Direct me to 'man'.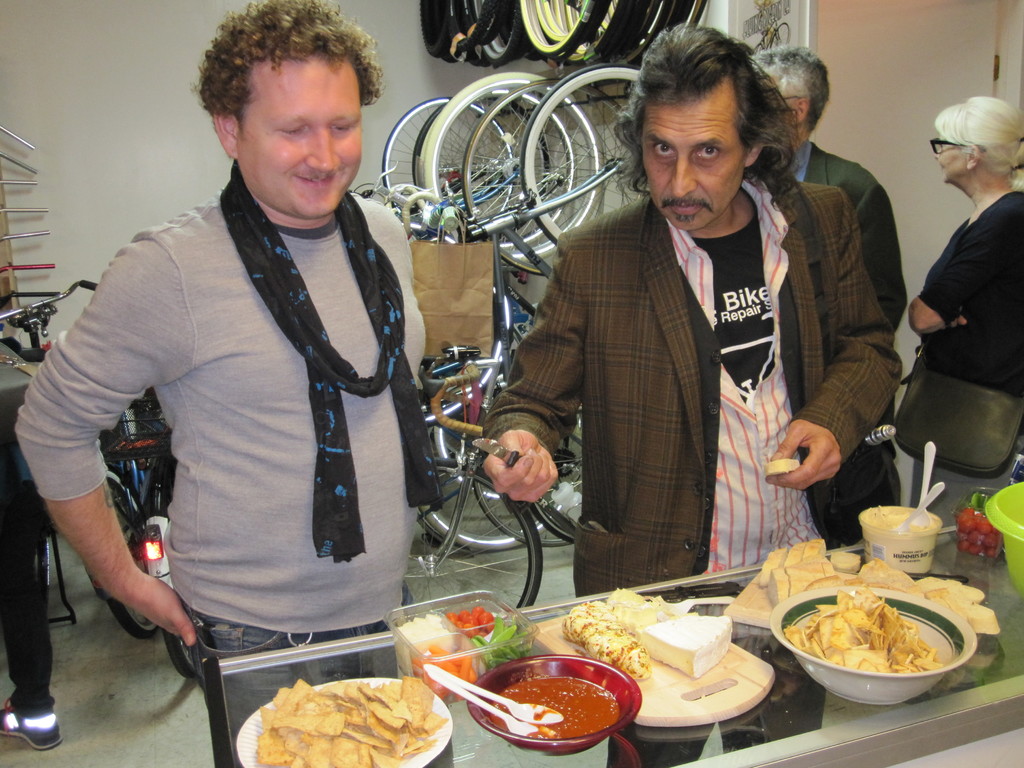
Direction: Rect(486, 21, 909, 767).
